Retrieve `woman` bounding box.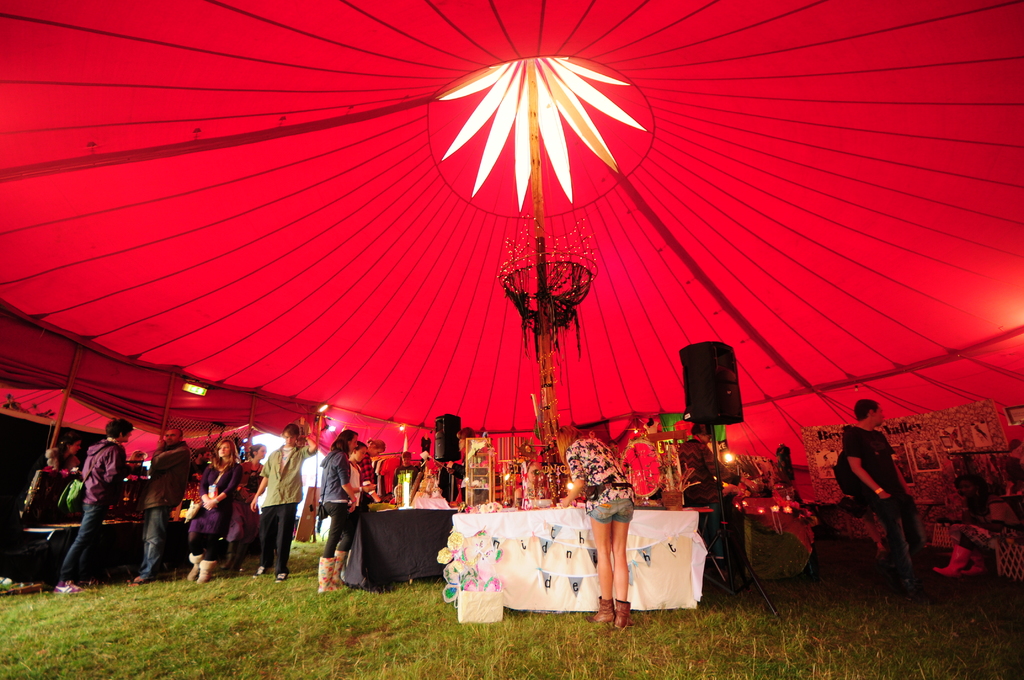
Bounding box: bbox=[312, 426, 358, 597].
